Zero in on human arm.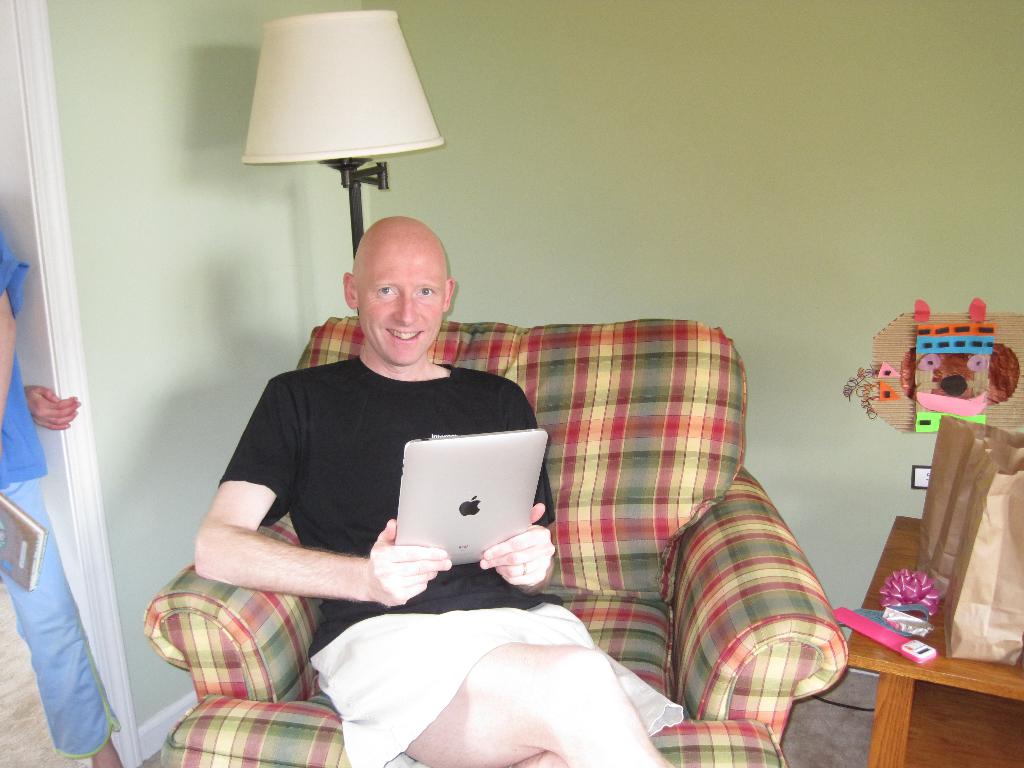
Zeroed in: box=[482, 396, 557, 598].
